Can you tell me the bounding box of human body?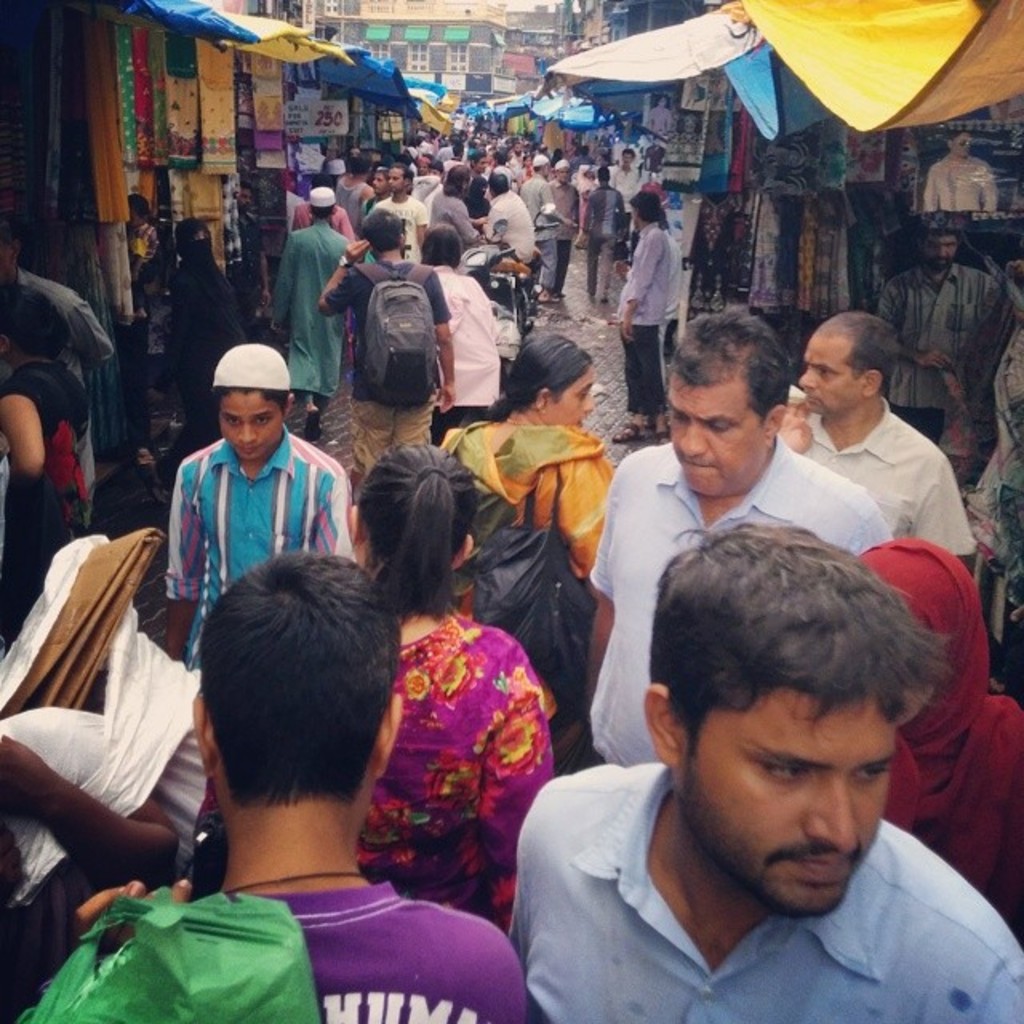
(x1=922, y1=150, x2=997, y2=214).
